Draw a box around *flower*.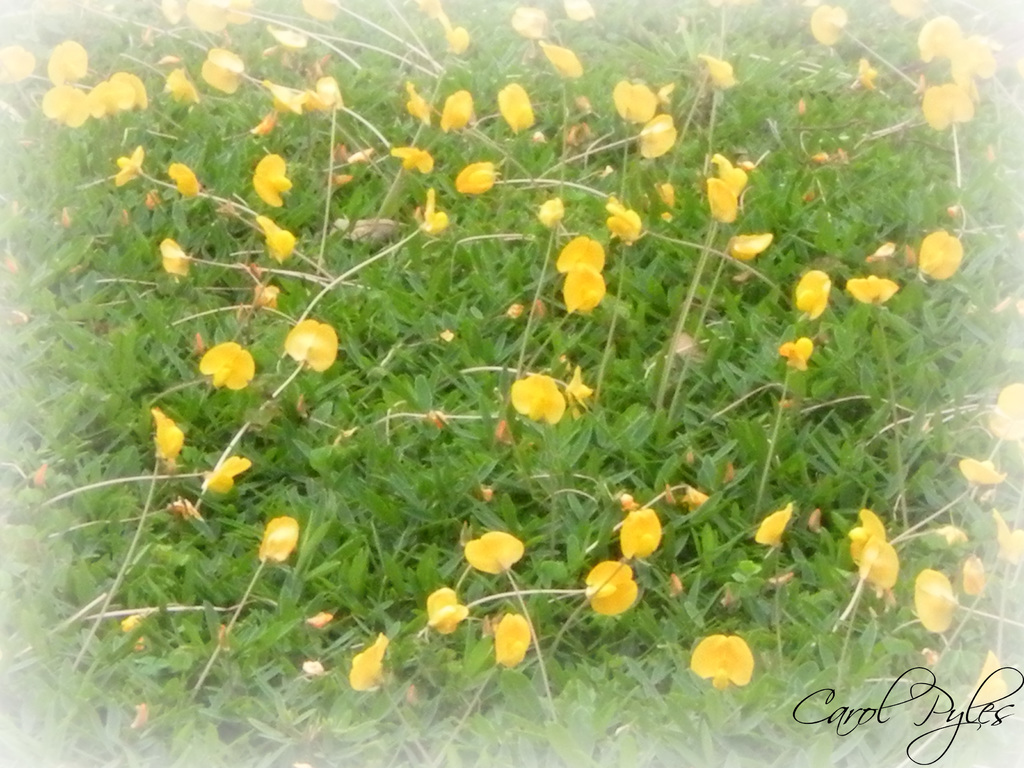
(703, 179, 735, 227).
